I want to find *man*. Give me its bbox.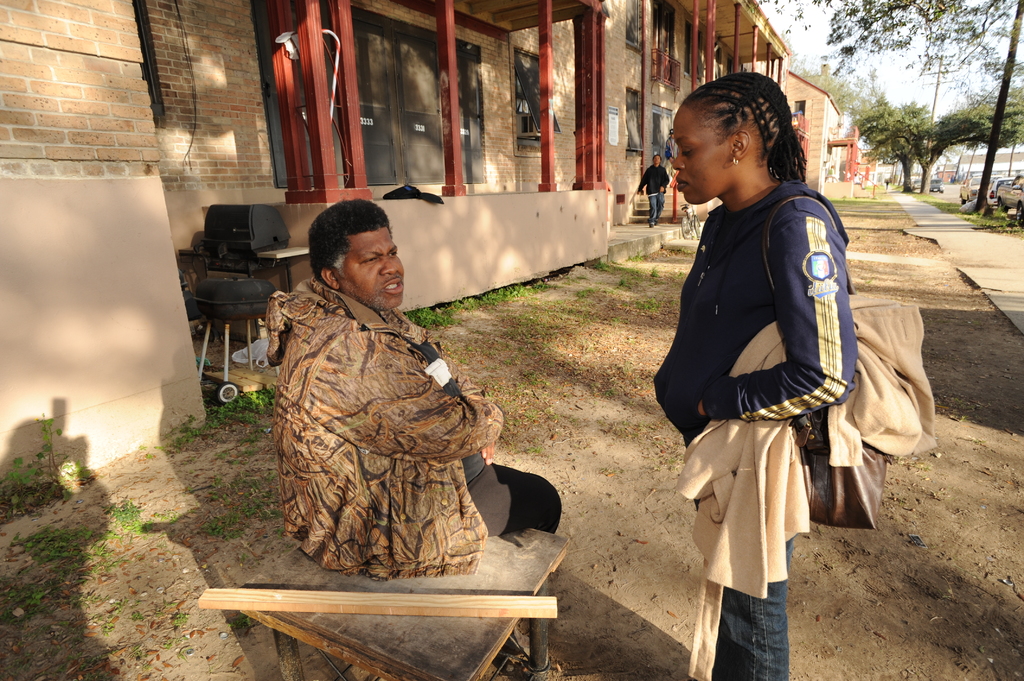
(264,198,526,584).
